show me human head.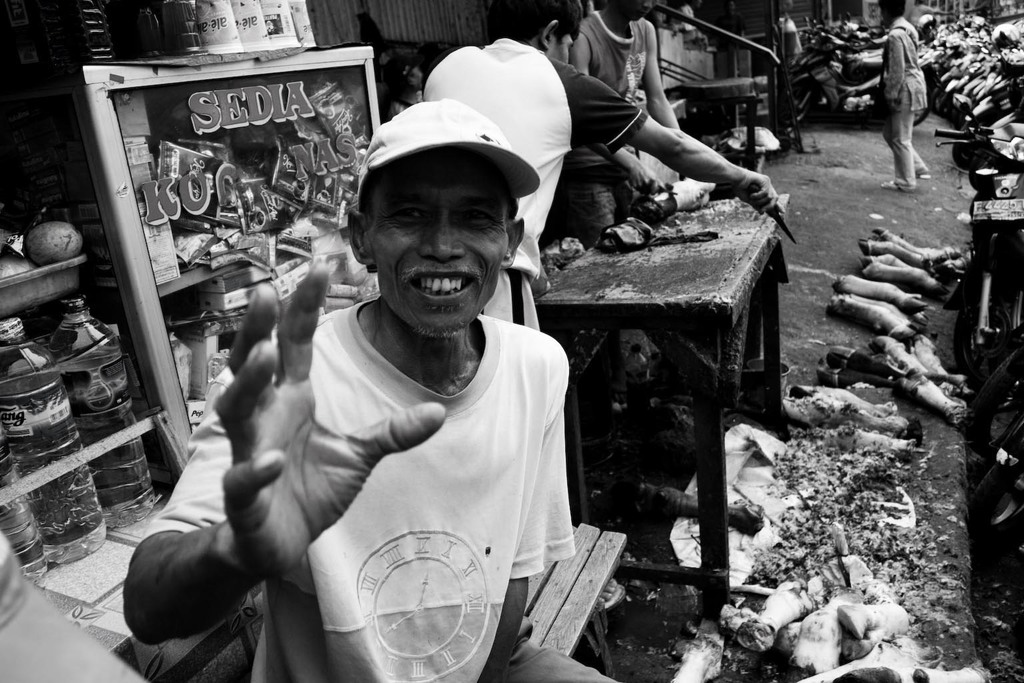
human head is here: 606 0 656 18.
